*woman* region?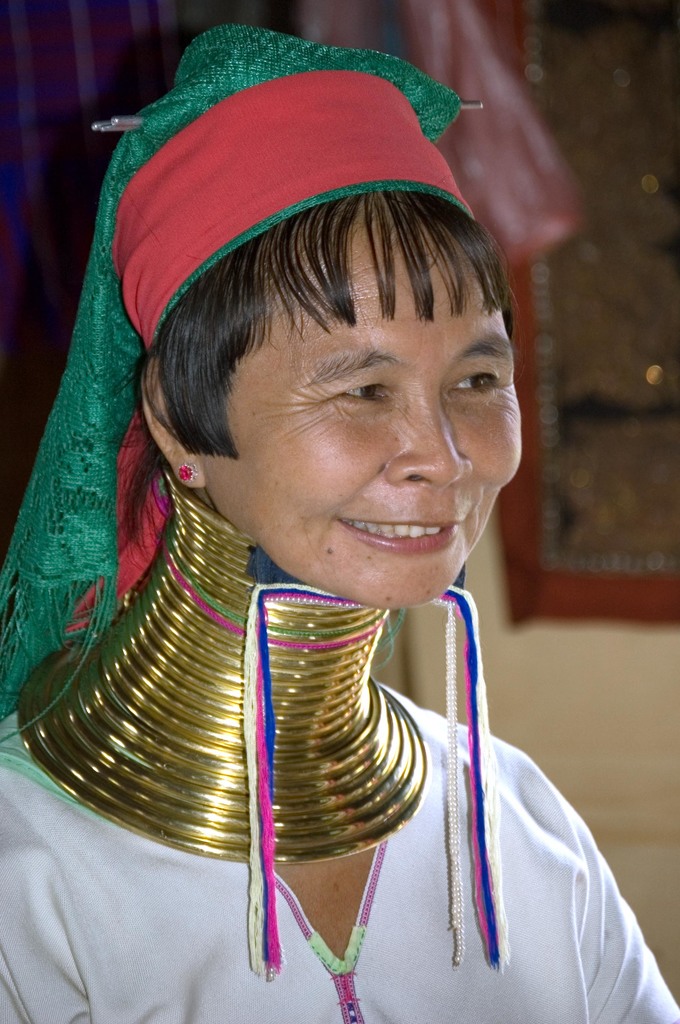
detection(0, 33, 636, 974)
